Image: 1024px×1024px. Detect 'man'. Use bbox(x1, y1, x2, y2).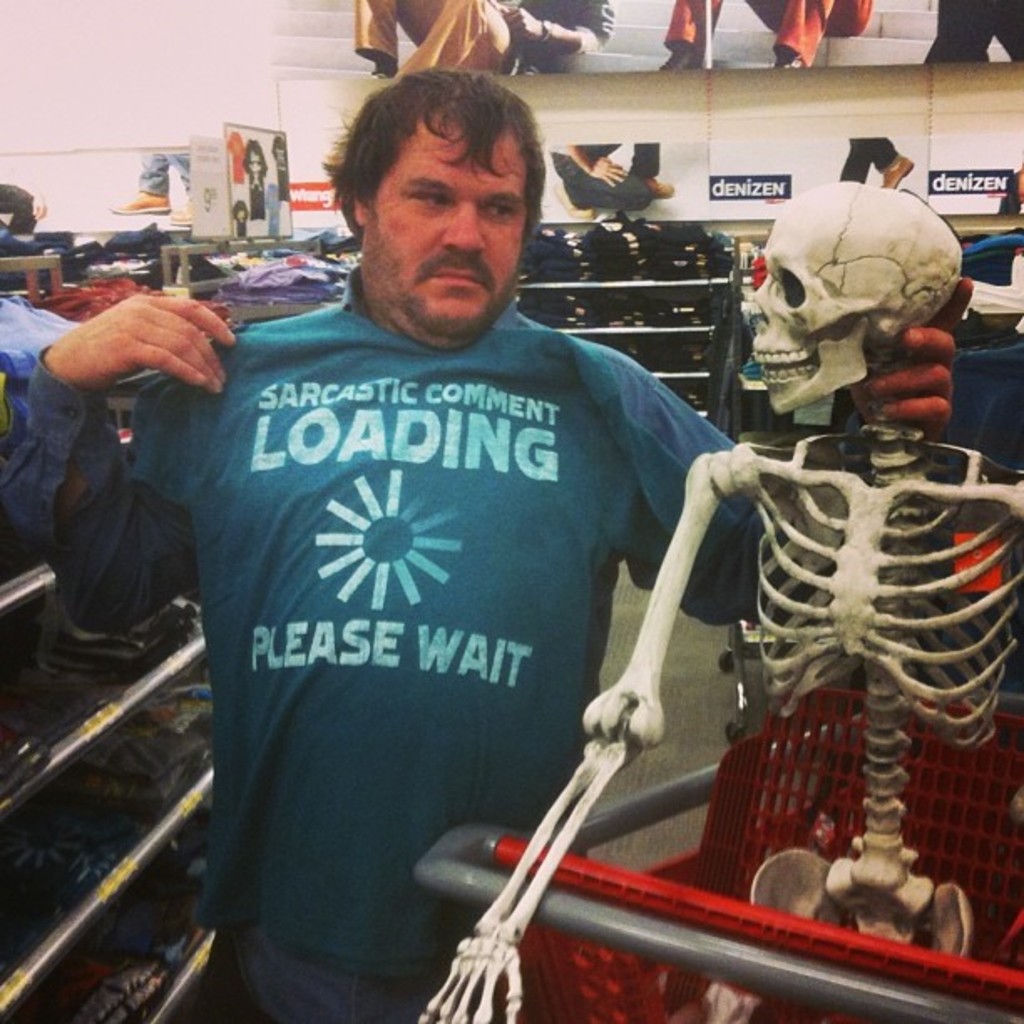
bbox(0, 64, 975, 1022).
